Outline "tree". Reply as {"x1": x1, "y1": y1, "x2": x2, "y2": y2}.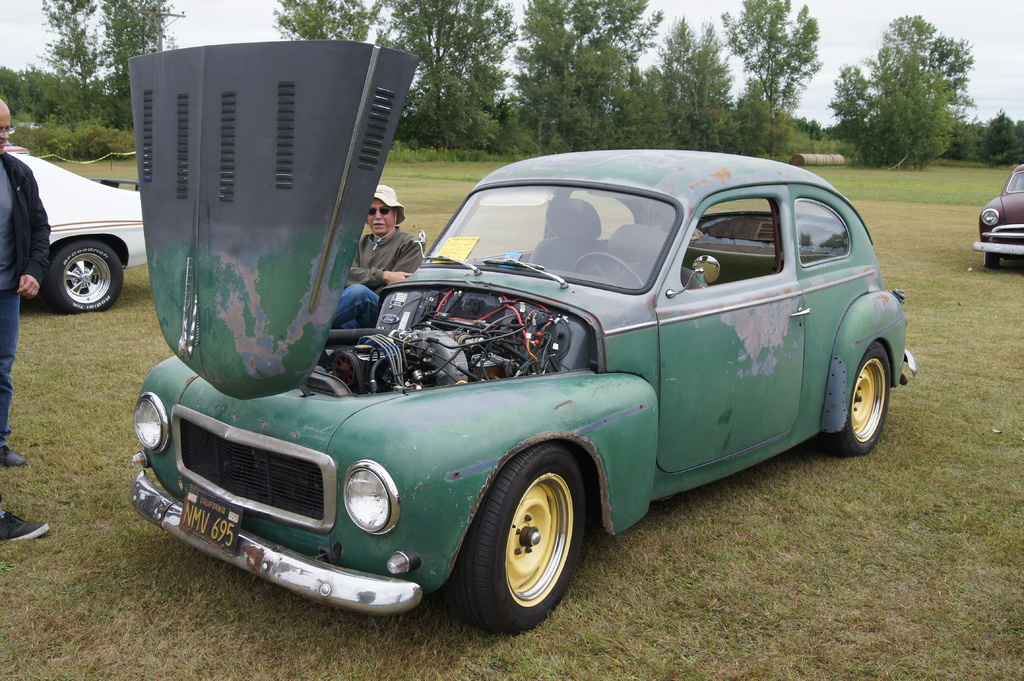
{"x1": 699, "y1": 0, "x2": 829, "y2": 156}.
